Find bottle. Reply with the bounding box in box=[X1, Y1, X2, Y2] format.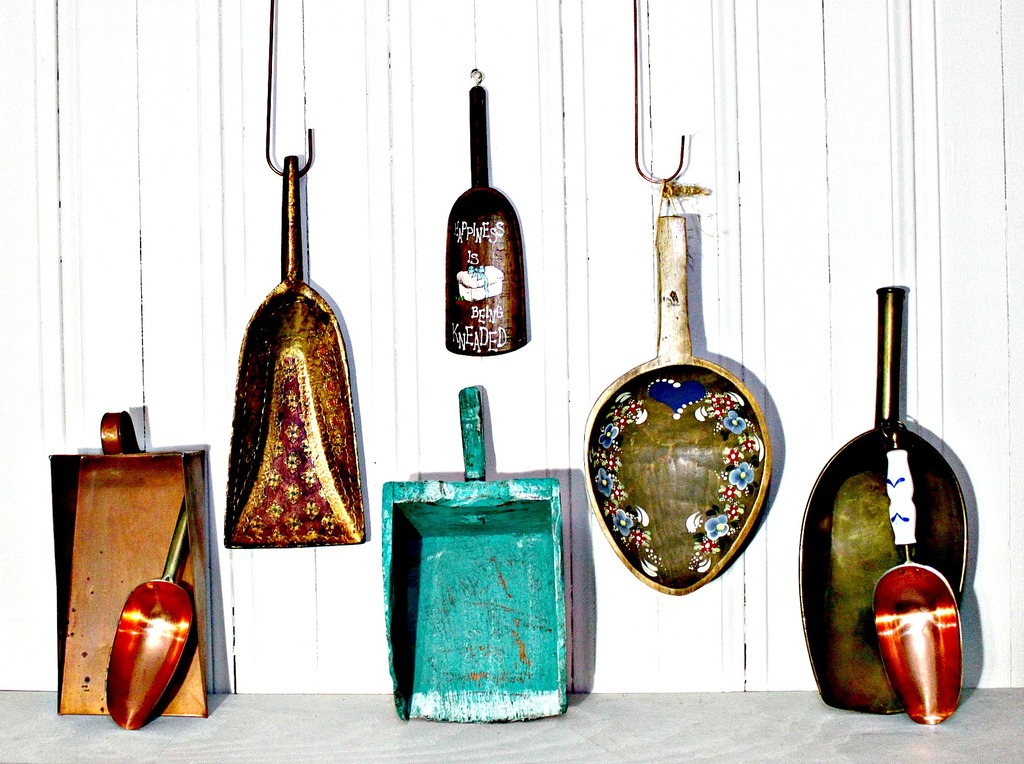
box=[812, 298, 986, 735].
